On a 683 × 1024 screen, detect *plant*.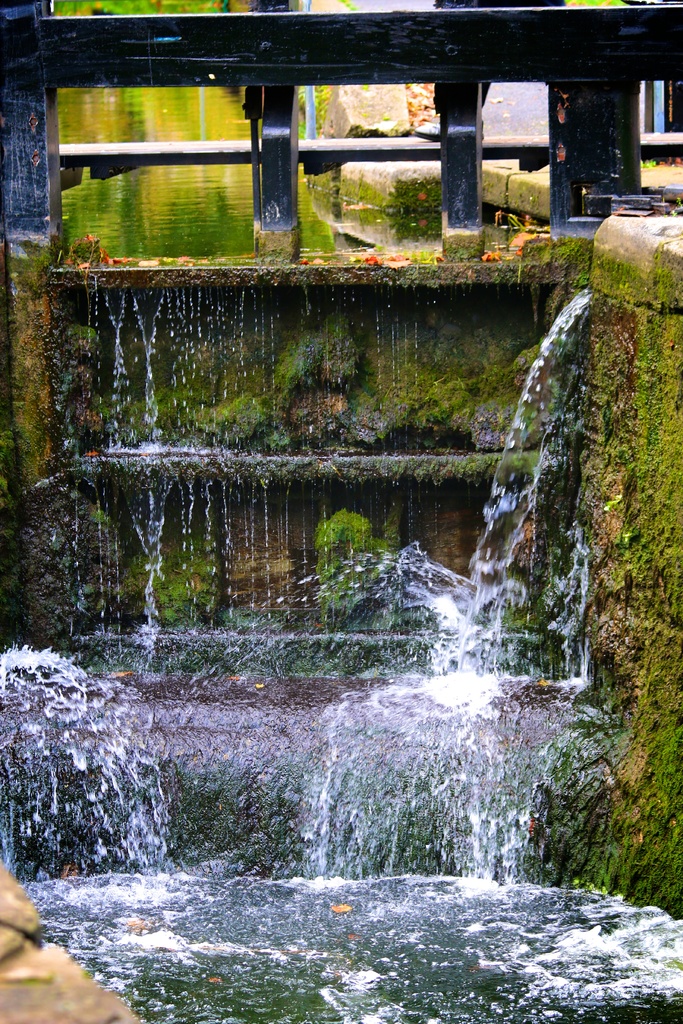
bbox(62, 232, 110, 274).
